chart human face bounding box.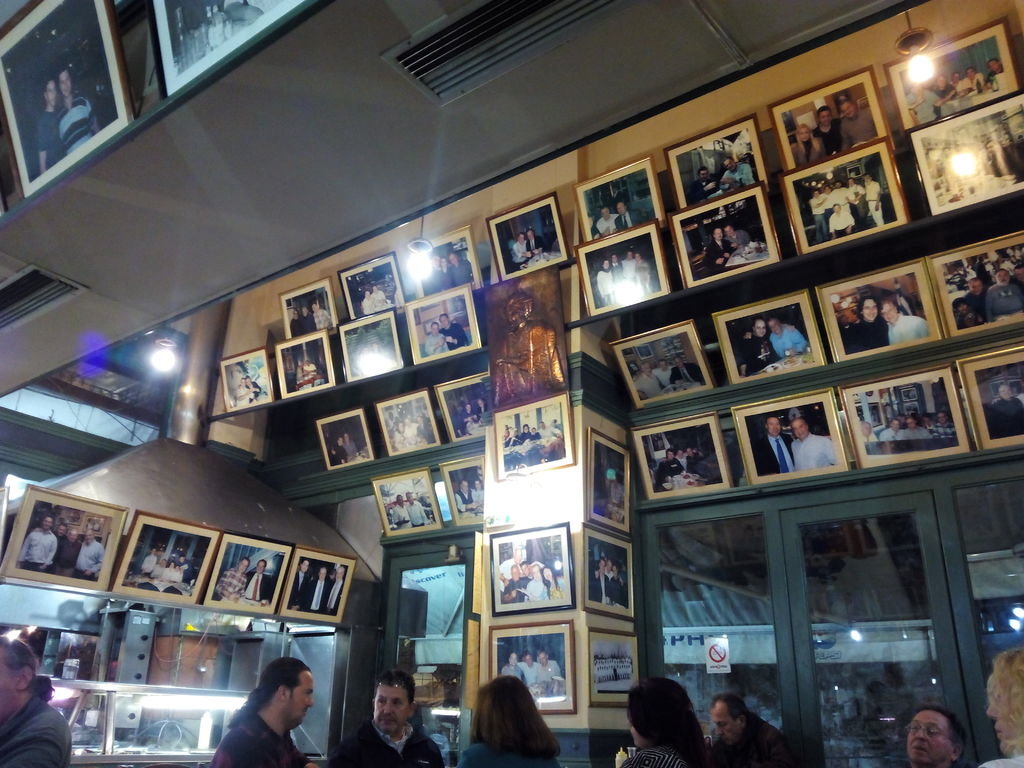
Charted: [239, 559, 248, 574].
